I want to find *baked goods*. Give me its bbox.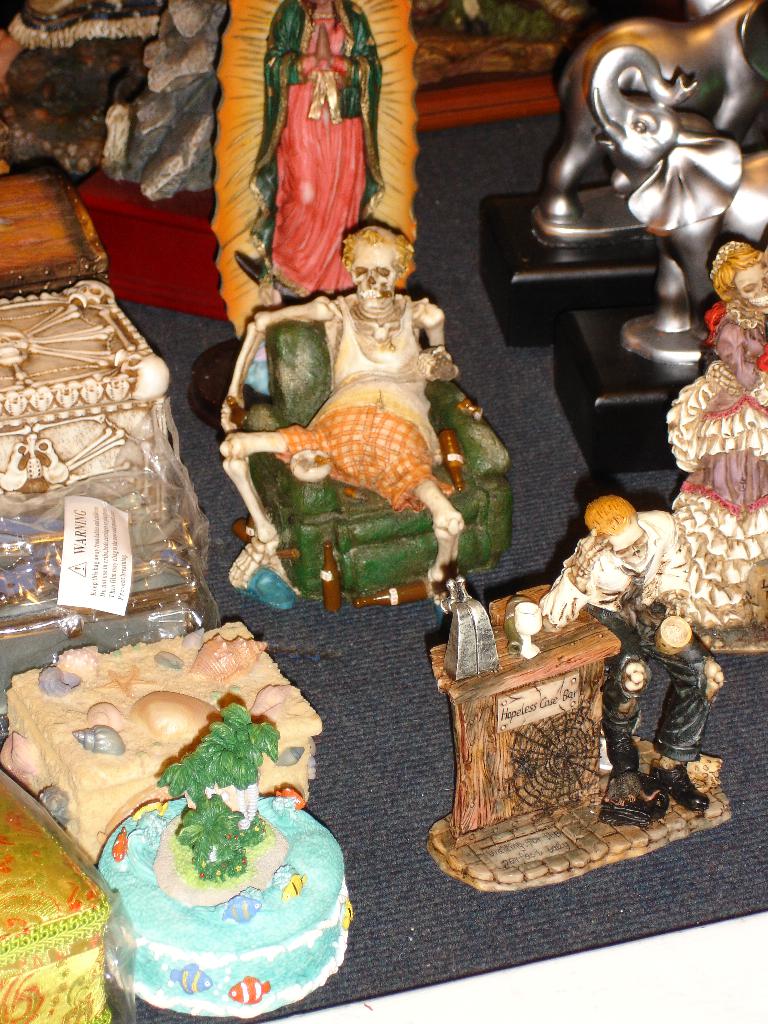
box(83, 732, 355, 1020).
